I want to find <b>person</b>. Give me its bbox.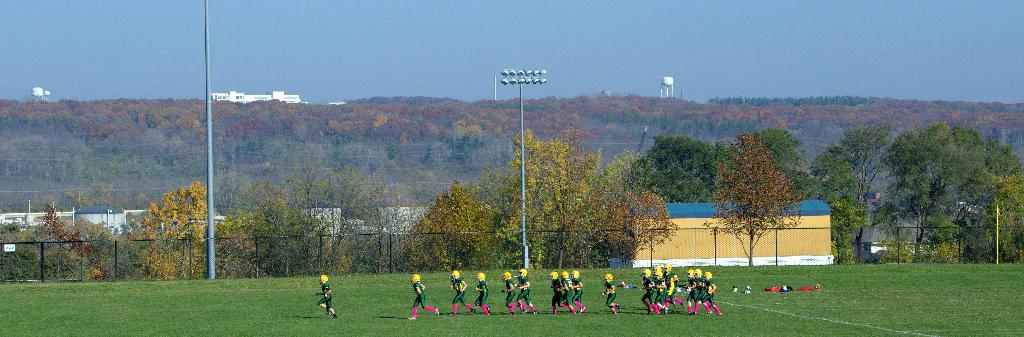
<region>700, 270, 723, 319</region>.
